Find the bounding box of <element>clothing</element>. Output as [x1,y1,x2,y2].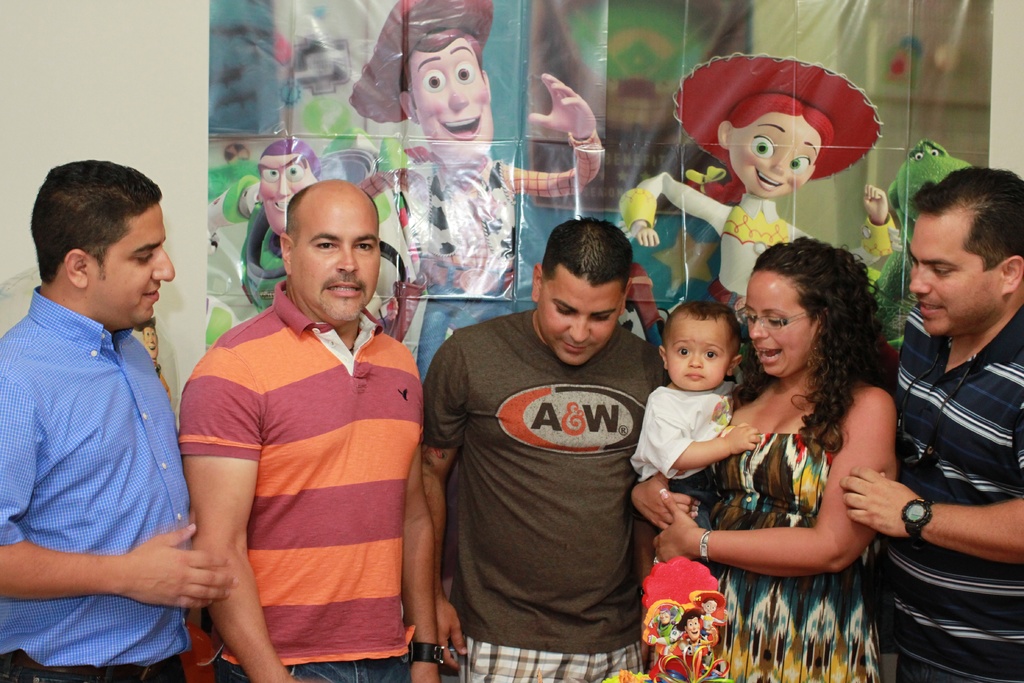
[880,304,1023,682].
